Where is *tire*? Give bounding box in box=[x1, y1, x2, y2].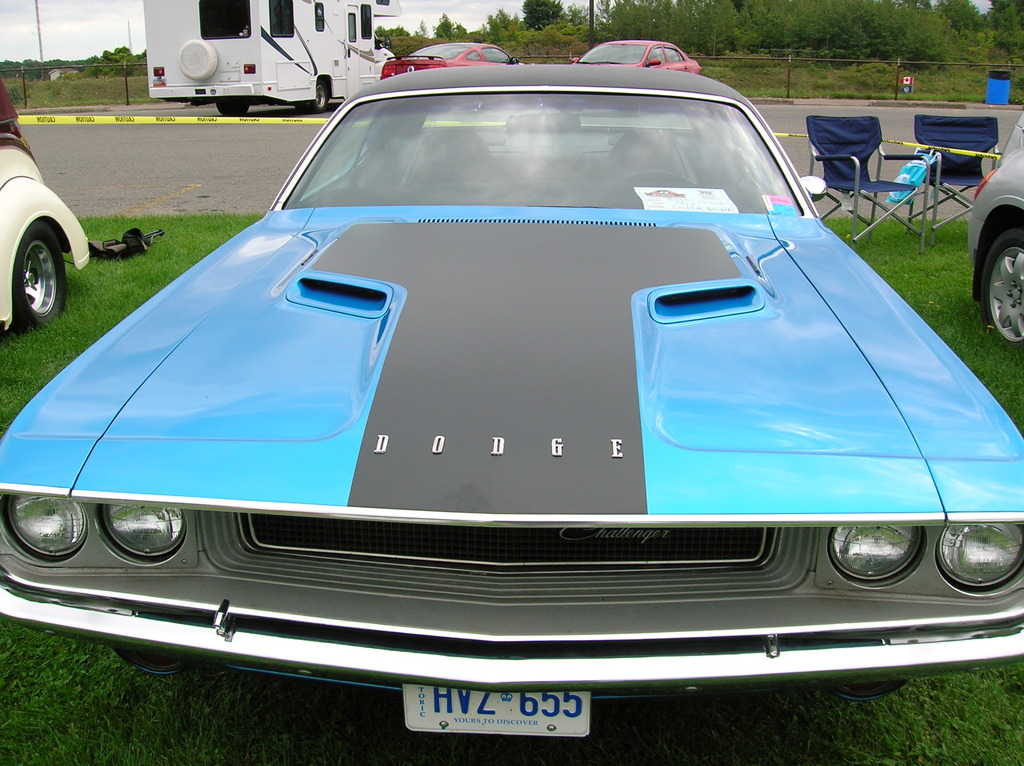
box=[459, 101, 485, 114].
